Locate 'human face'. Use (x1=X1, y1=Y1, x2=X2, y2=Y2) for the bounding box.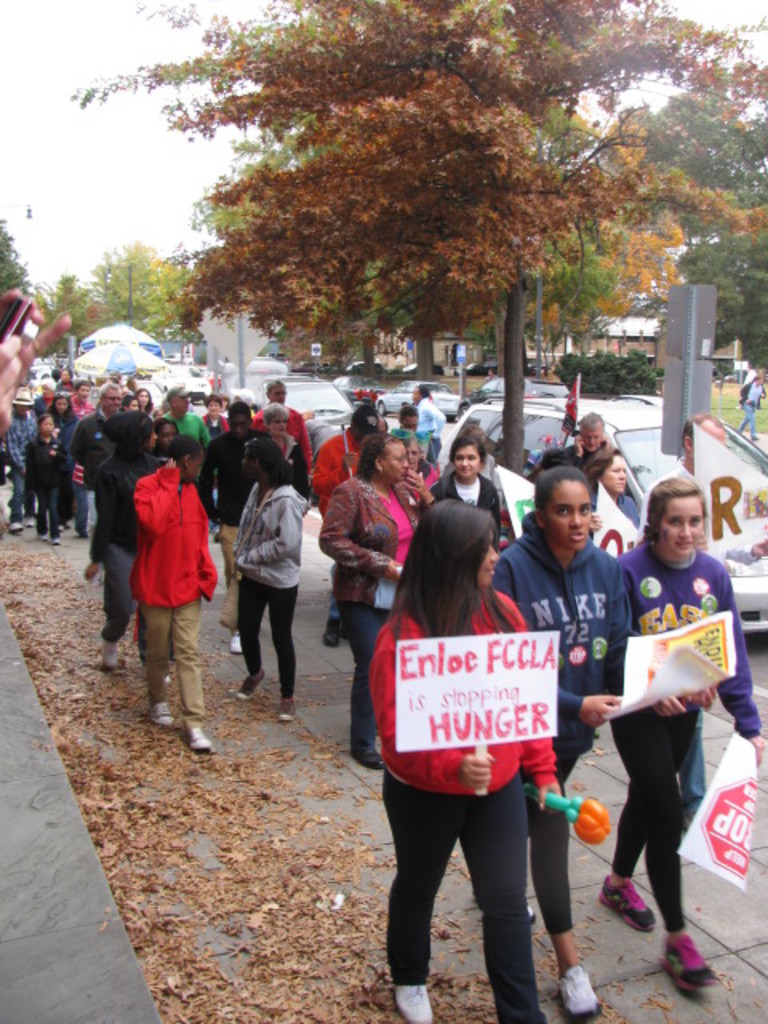
(x1=155, y1=422, x2=178, y2=453).
